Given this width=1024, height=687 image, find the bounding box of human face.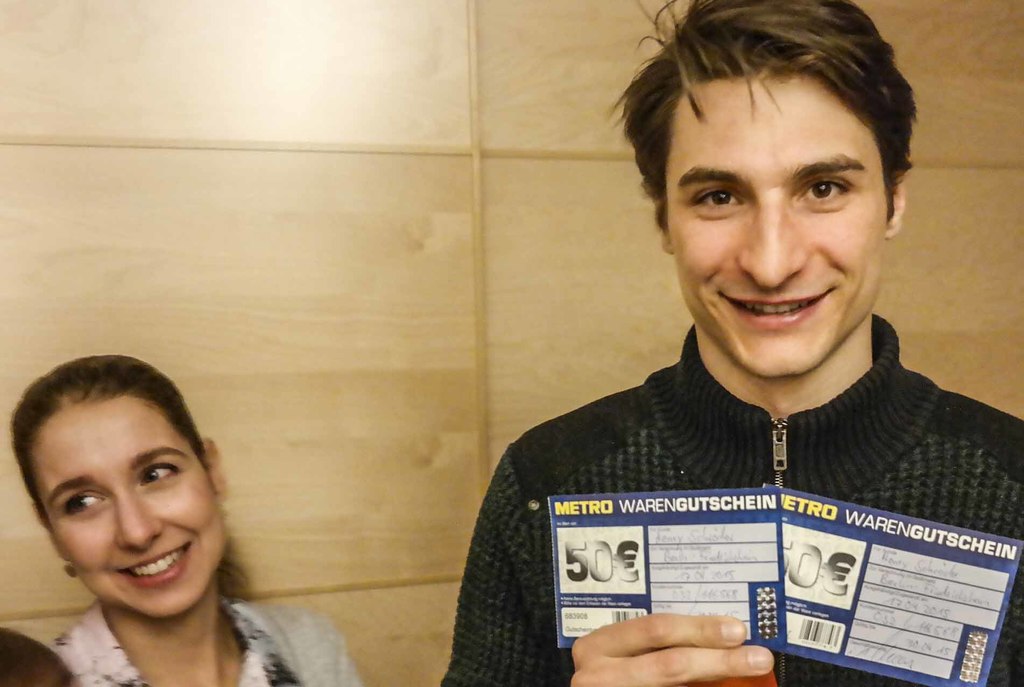
pyautogui.locateOnScreen(31, 401, 221, 622).
